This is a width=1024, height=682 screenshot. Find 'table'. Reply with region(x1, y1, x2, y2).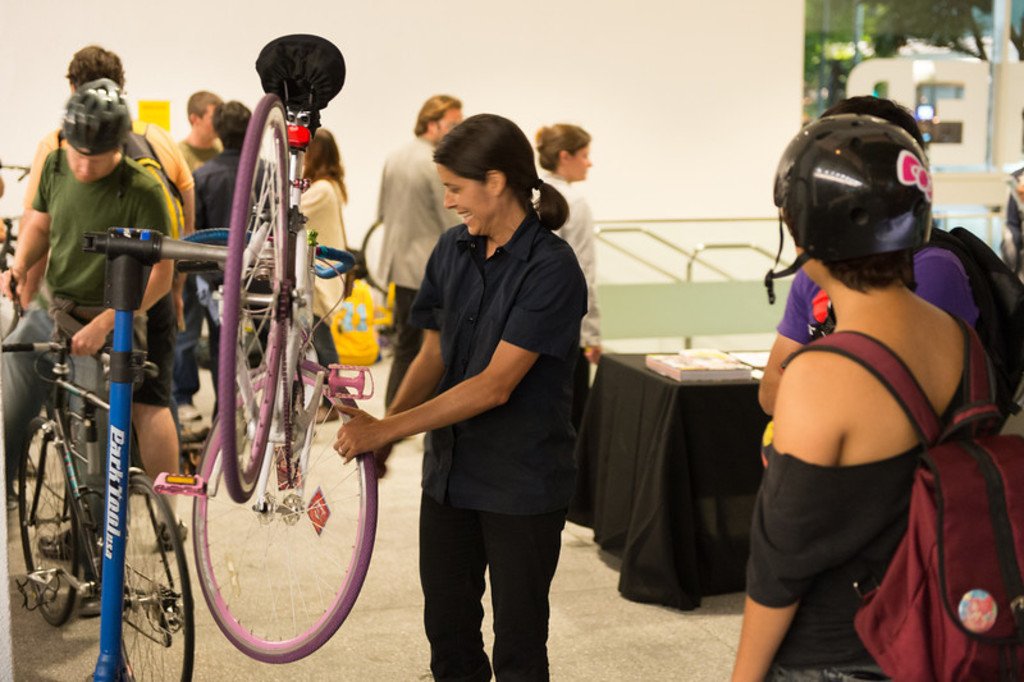
region(567, 347, 772, 613).
